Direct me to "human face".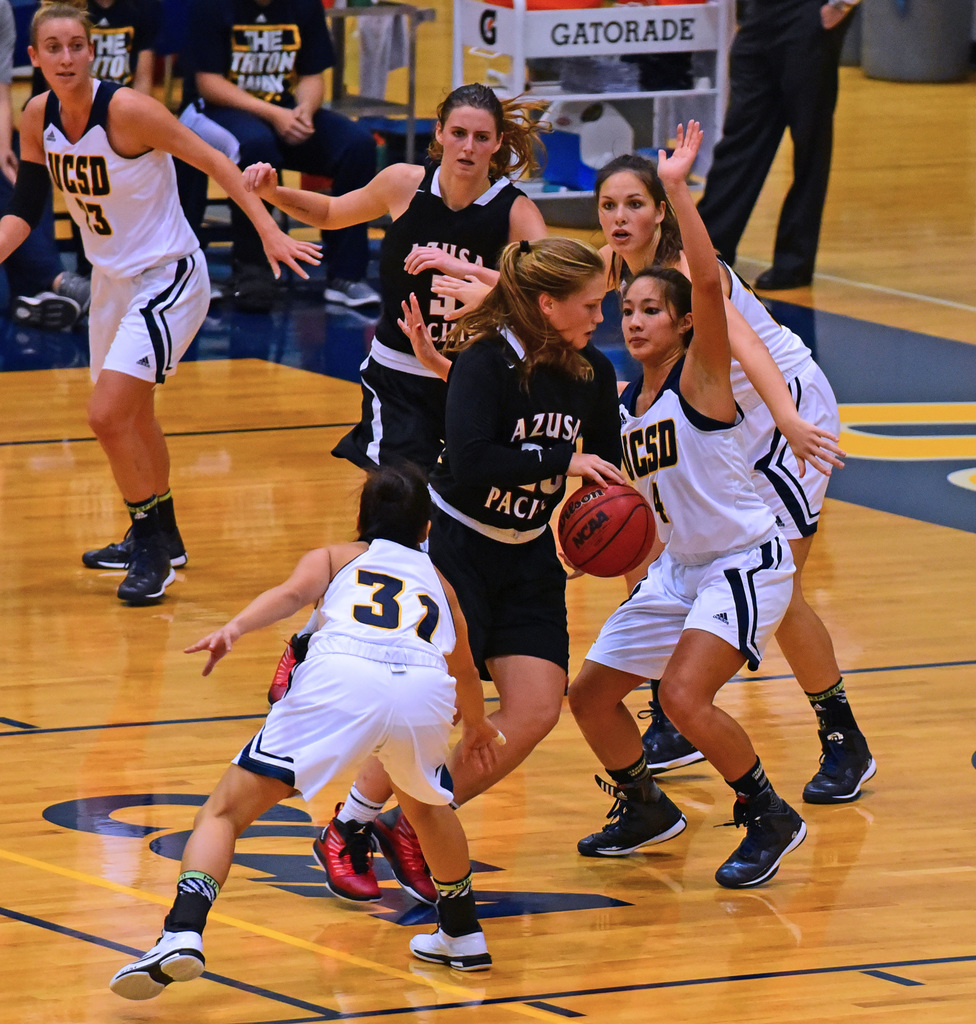
Direction: <bbox>551, 269, 609, 351</bbox>.
